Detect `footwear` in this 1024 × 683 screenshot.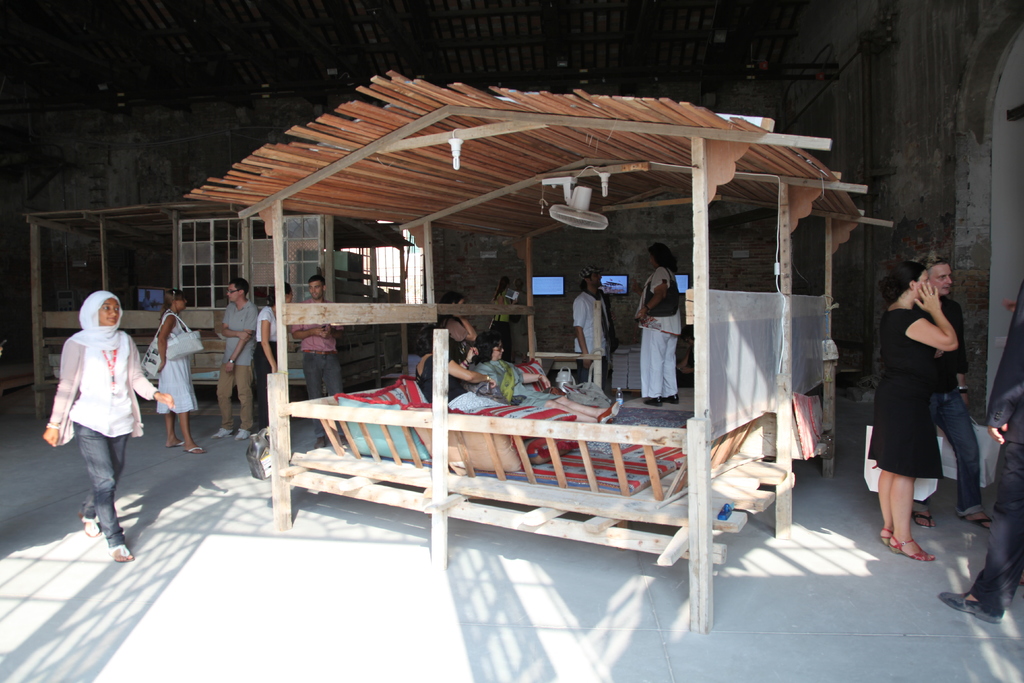
Detection: l=83, t=520, r=102, b=538.
